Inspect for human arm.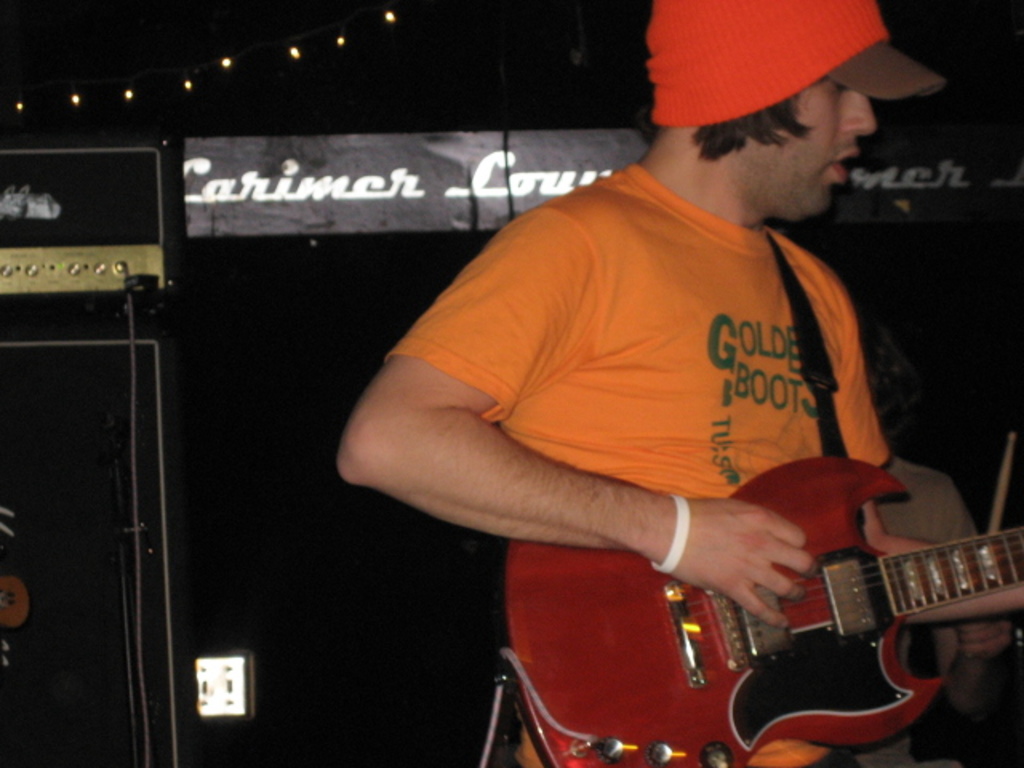
Inspection: 336, 205, 814, 630.
